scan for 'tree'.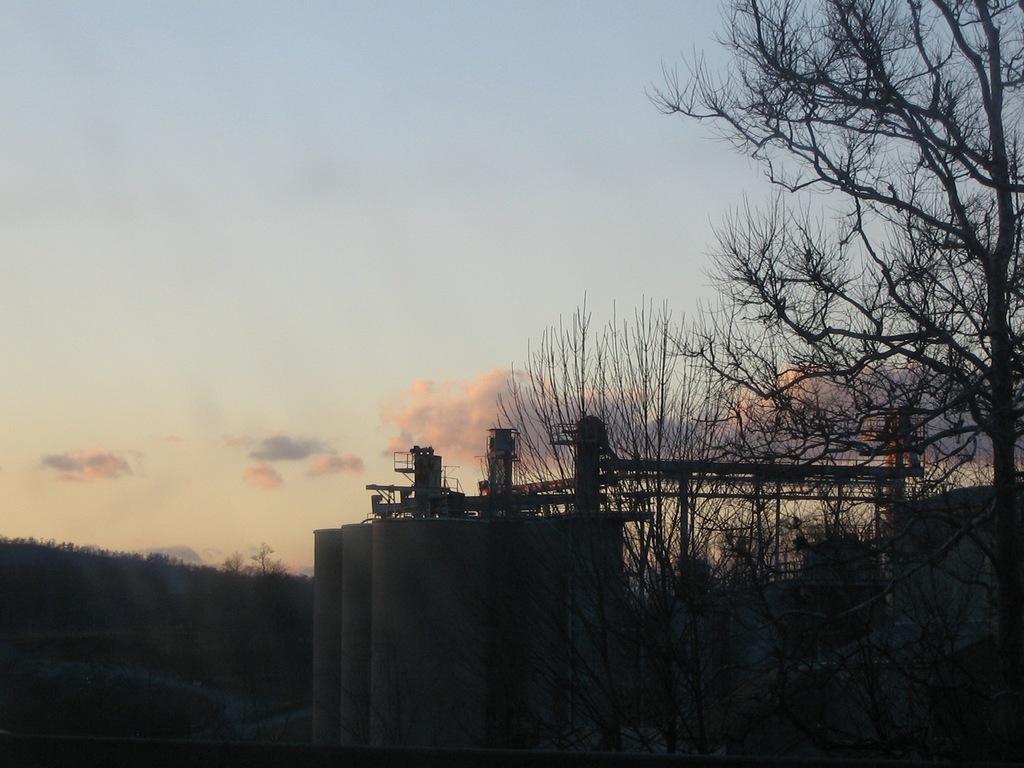
Scan result: [660,0,1023,518].
